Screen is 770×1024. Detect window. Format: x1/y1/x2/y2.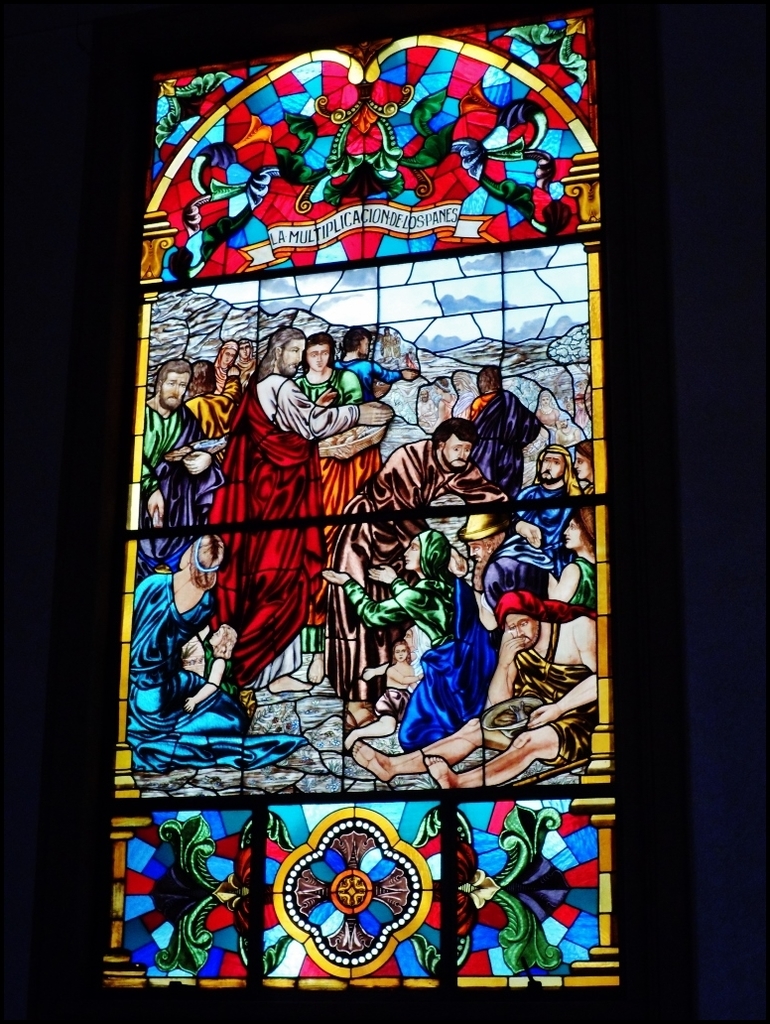
88/0/698/938.
